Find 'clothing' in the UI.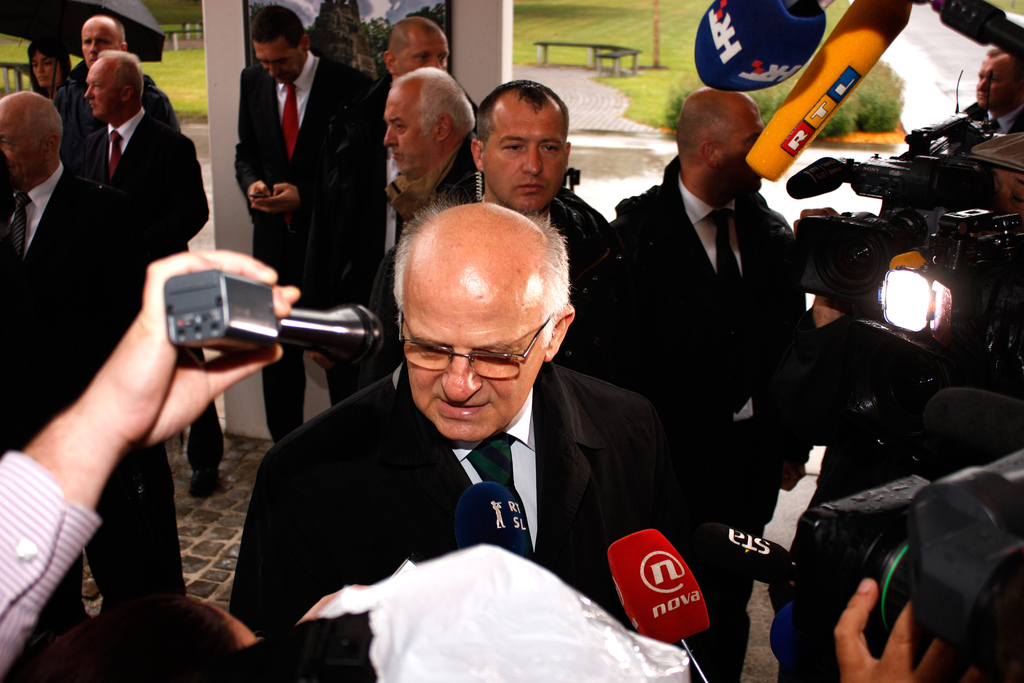
UI element at <region>234, 315, 712, 654</region>.
